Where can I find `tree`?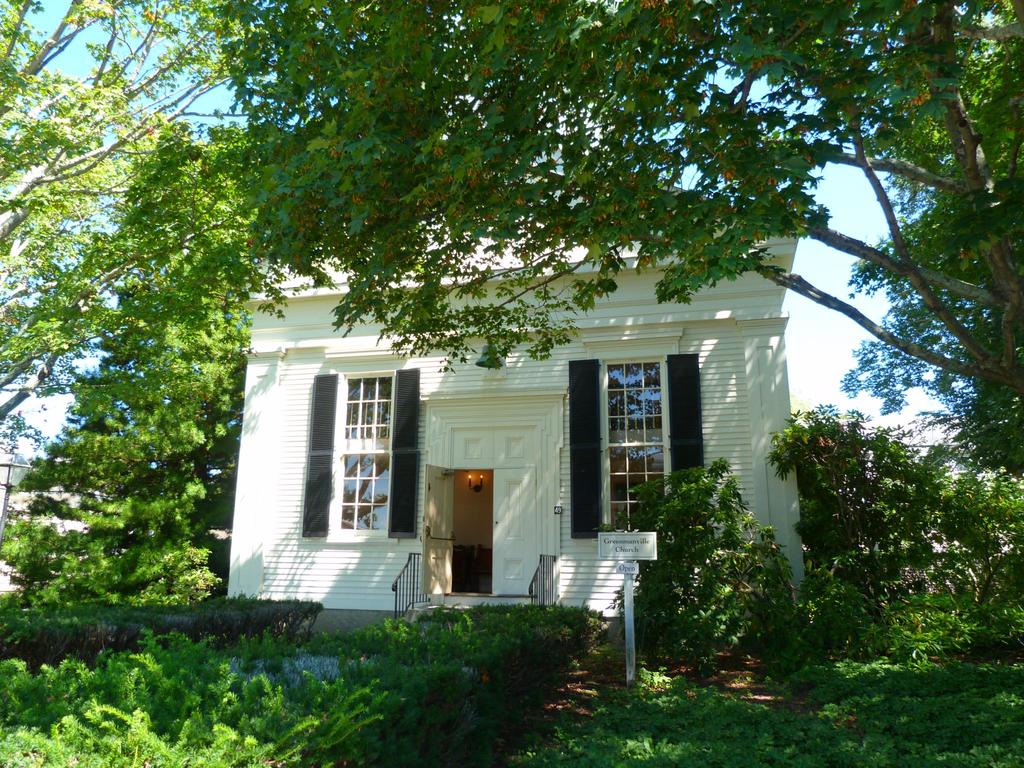
You can find it at (x1=62, y1=7, x2=952, y2=696).
